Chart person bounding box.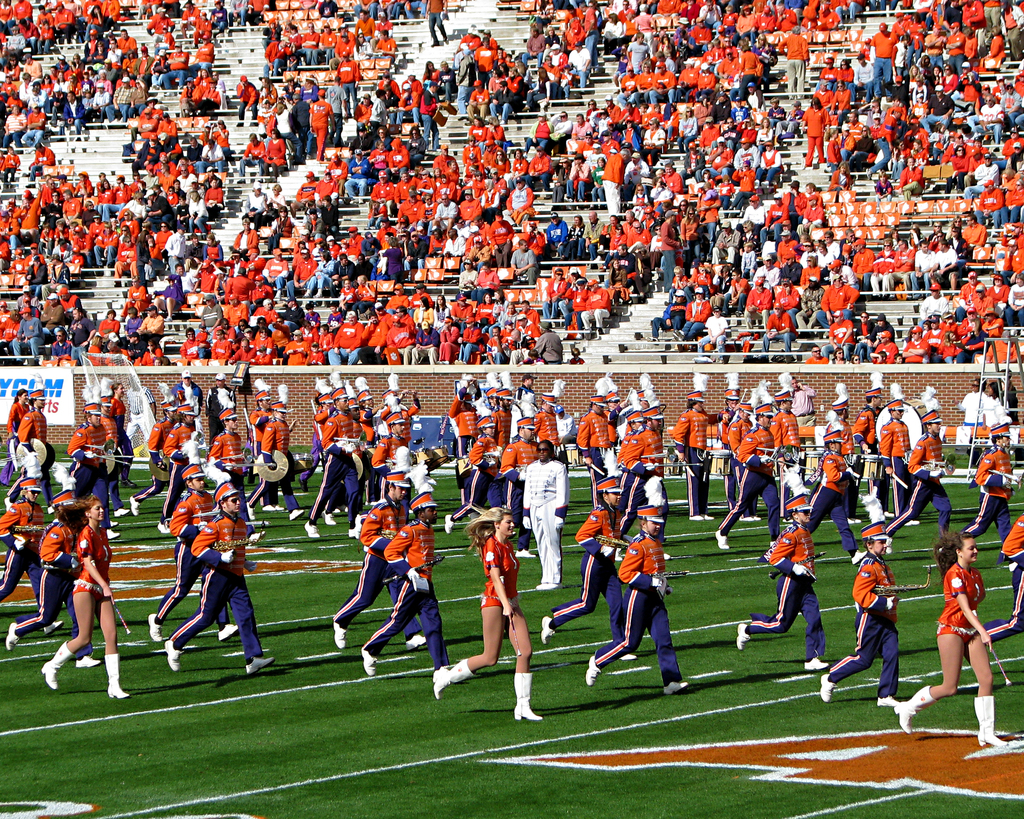
Charted: [x1=180, y1=0, x2=202, y2=40].
